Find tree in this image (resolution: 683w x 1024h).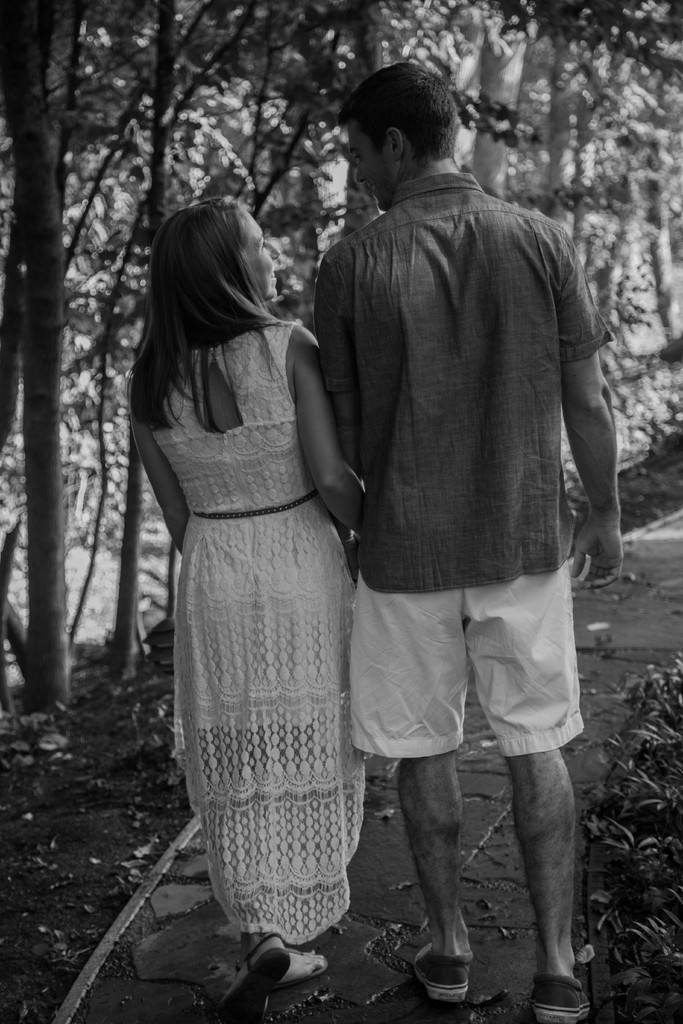
<bbox>0, 0, 147, 692</bbox>.
